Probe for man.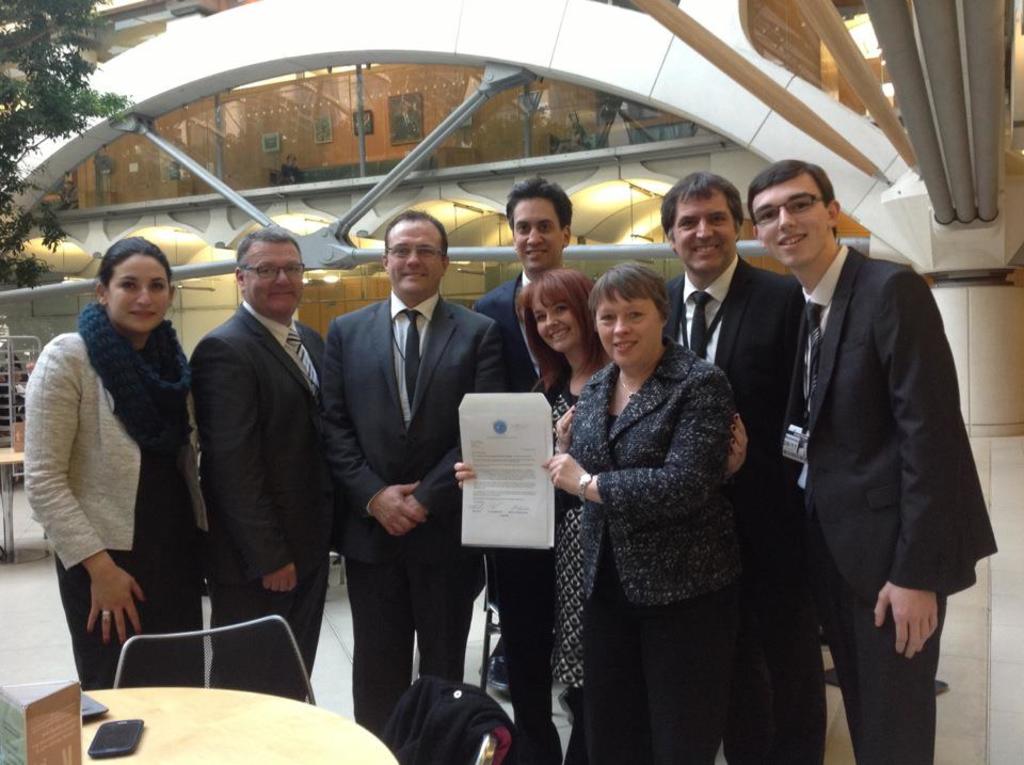
Probe result: select_region(755, 101, 998, 764).
